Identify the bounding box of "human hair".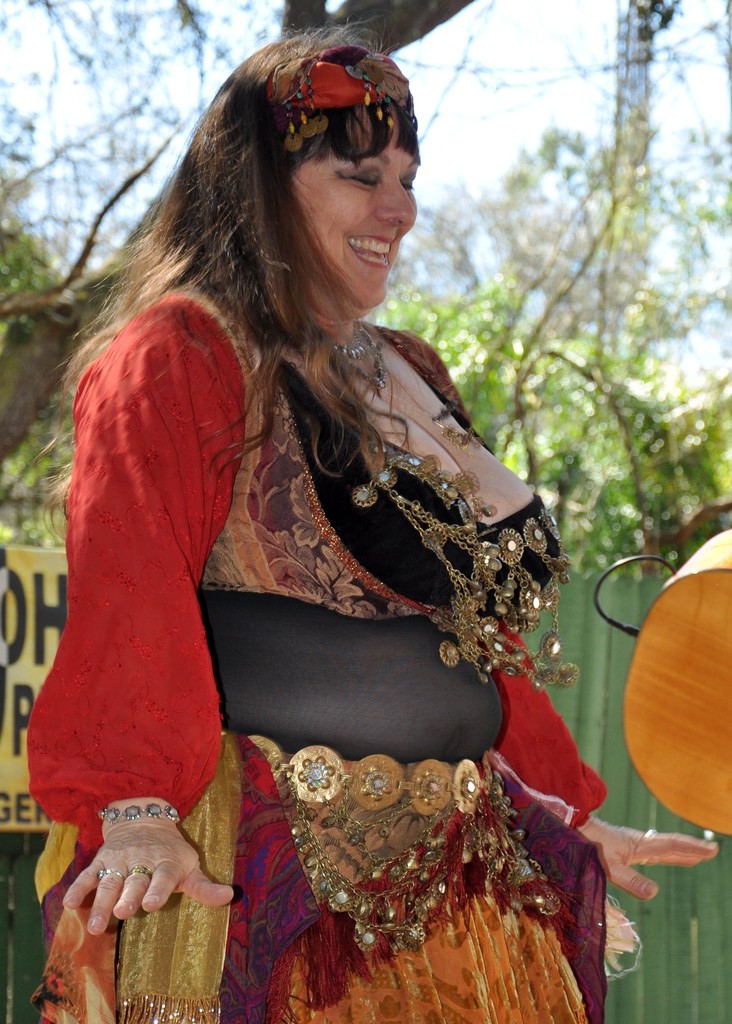
92 28 438 499.
